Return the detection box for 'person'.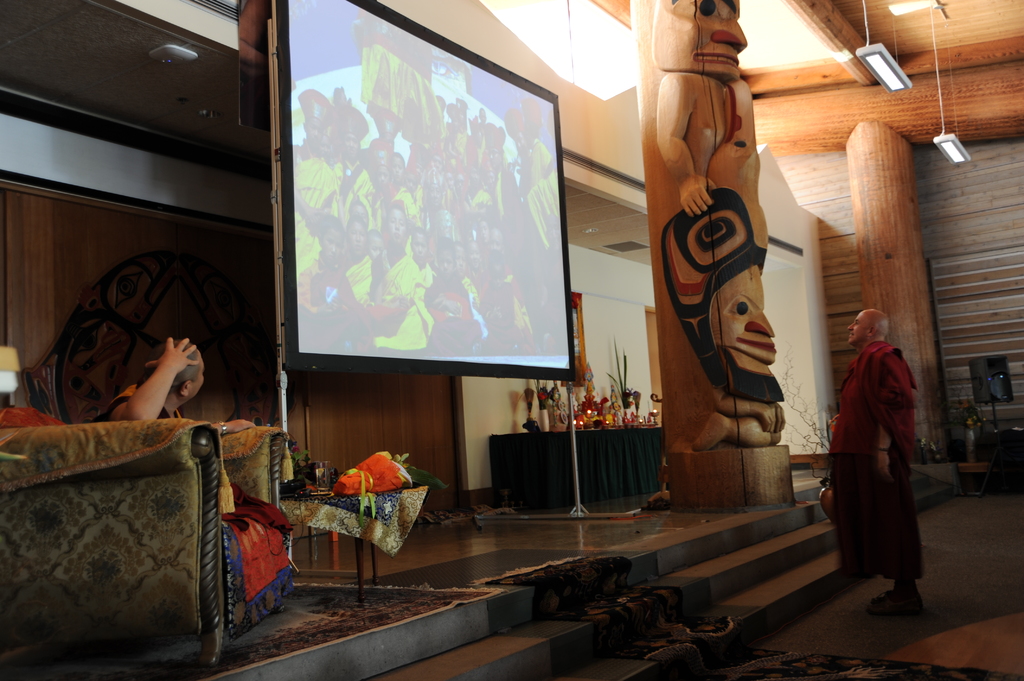
bbox=[837, 291, 932, 621].
